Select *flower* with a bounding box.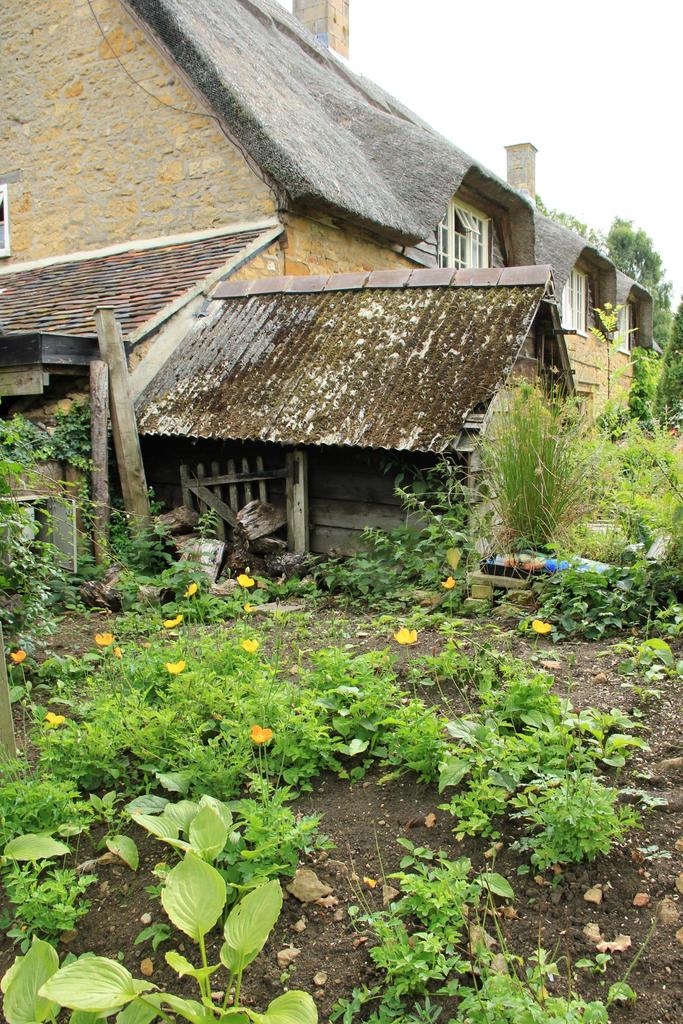
{"left": 161, "top": 615, "right": 200, "bottom": 633}.
